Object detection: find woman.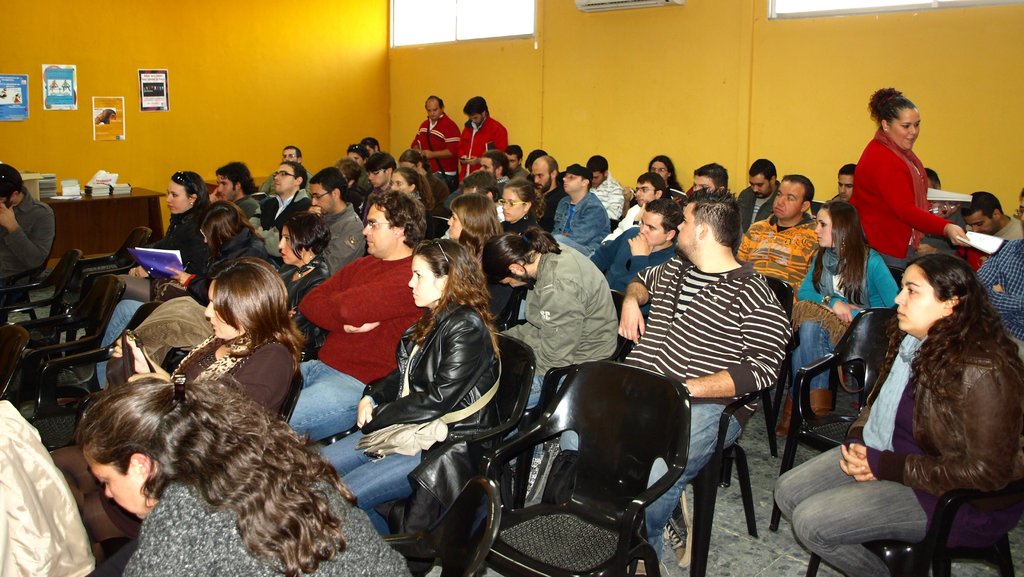
51/260/319/537.
